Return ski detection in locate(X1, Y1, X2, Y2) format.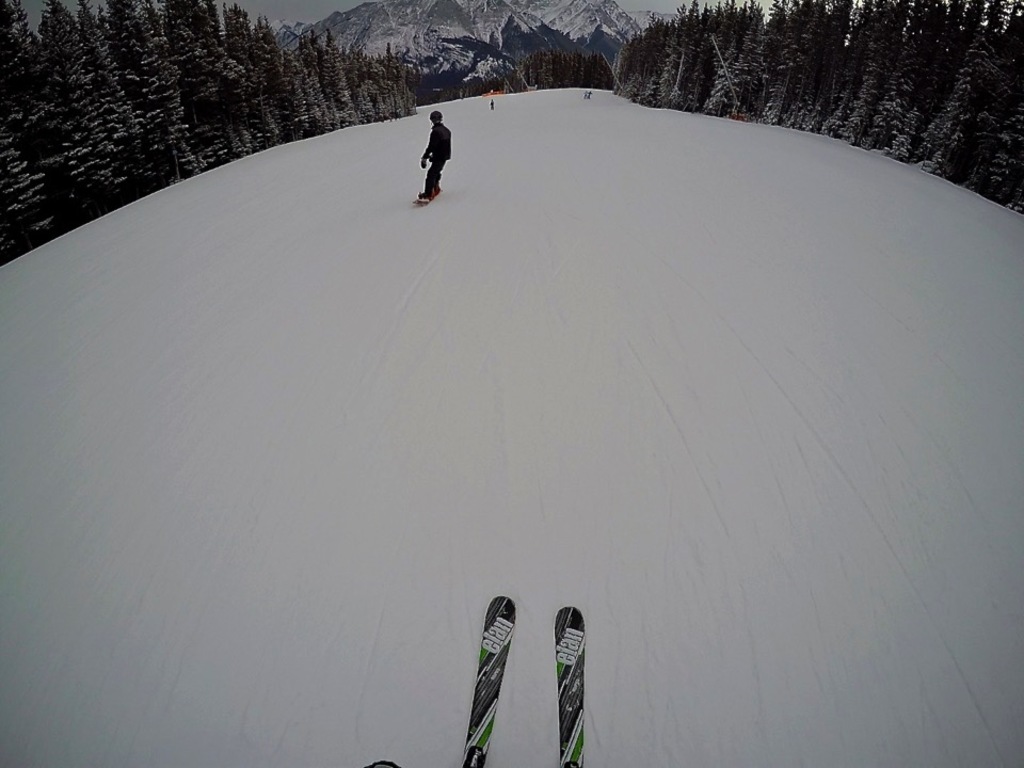
locate(551, 604, 589, 767).
